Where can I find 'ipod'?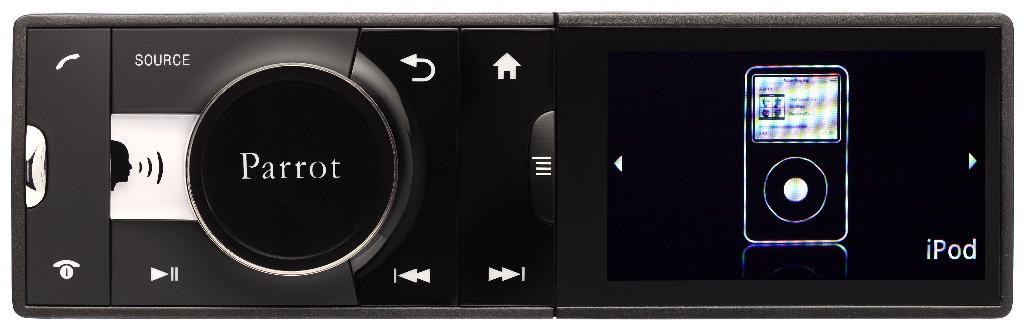
You can find it at pyautogui.locateOnScreen(744, 64, 849, 243).
